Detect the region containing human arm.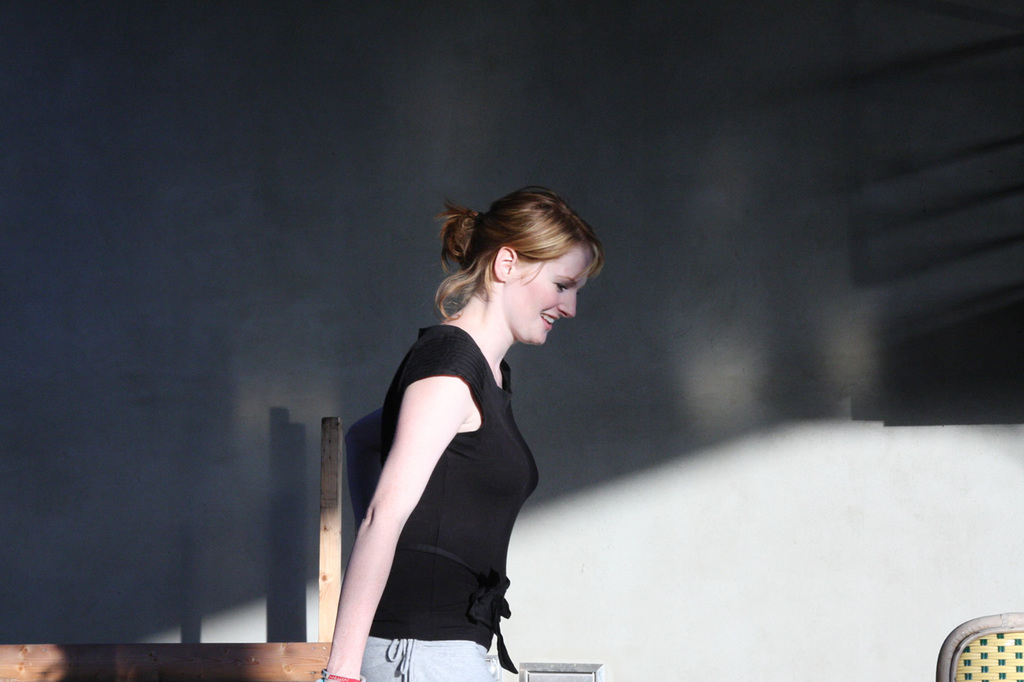
left=316, top=370, right=476, bottom=681.
